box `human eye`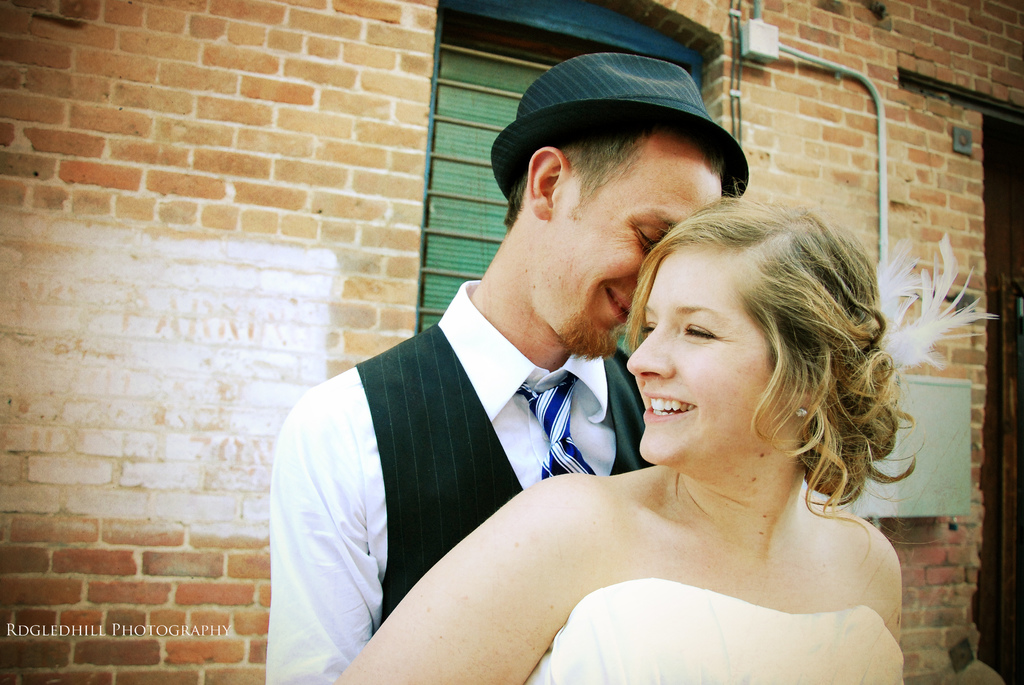
(674,315,730,341)
